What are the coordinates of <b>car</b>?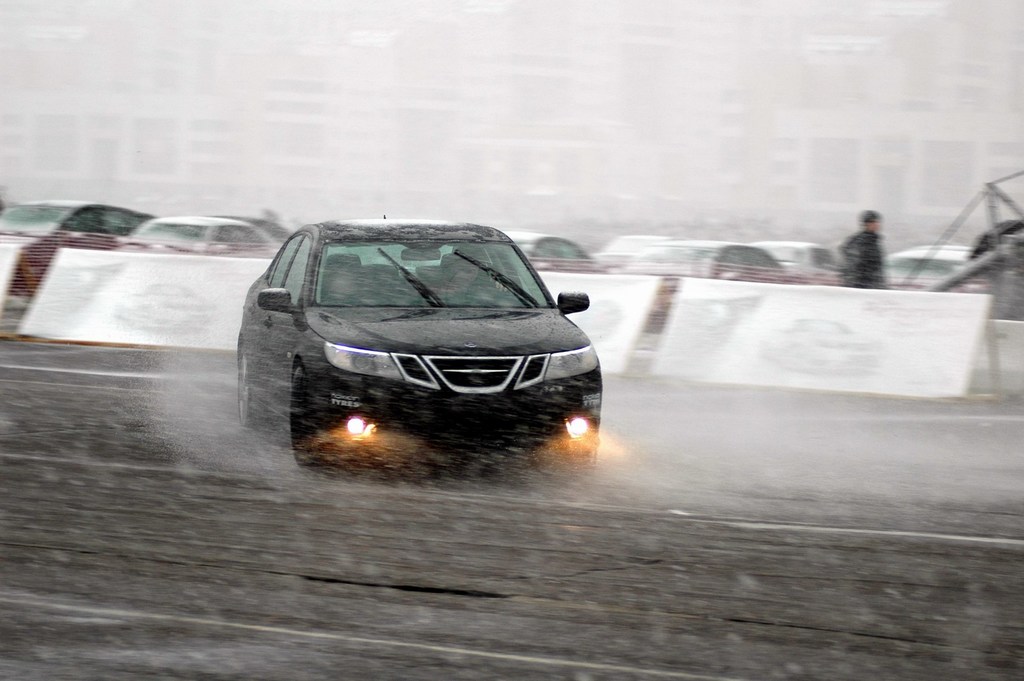
636, 240, 807, 315.
